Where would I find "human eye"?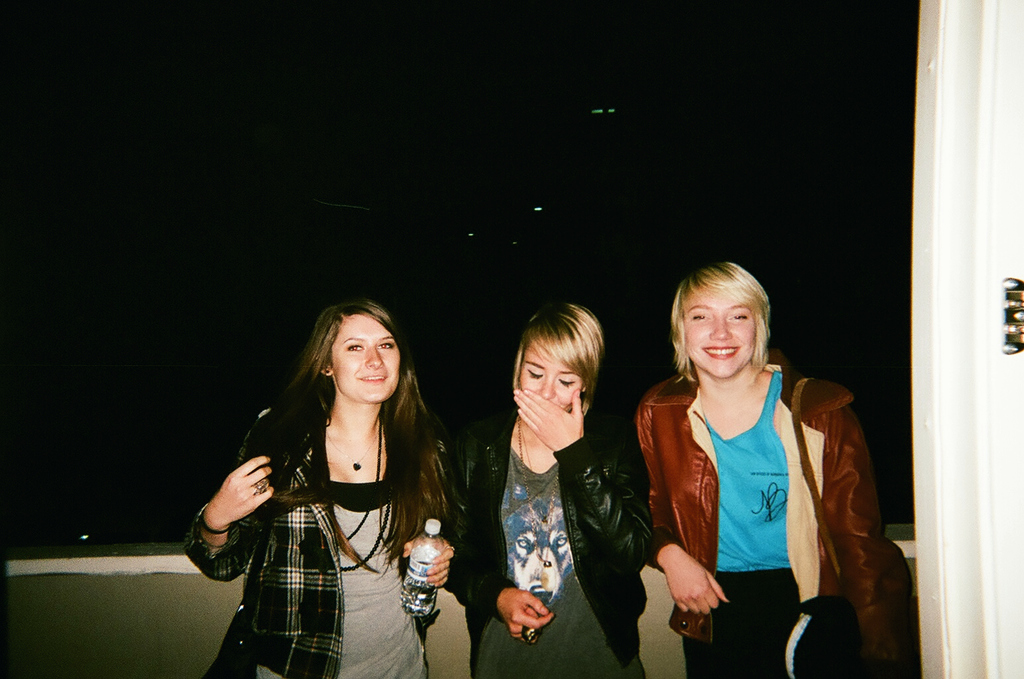
At rect(728, 308, 752, 323).
